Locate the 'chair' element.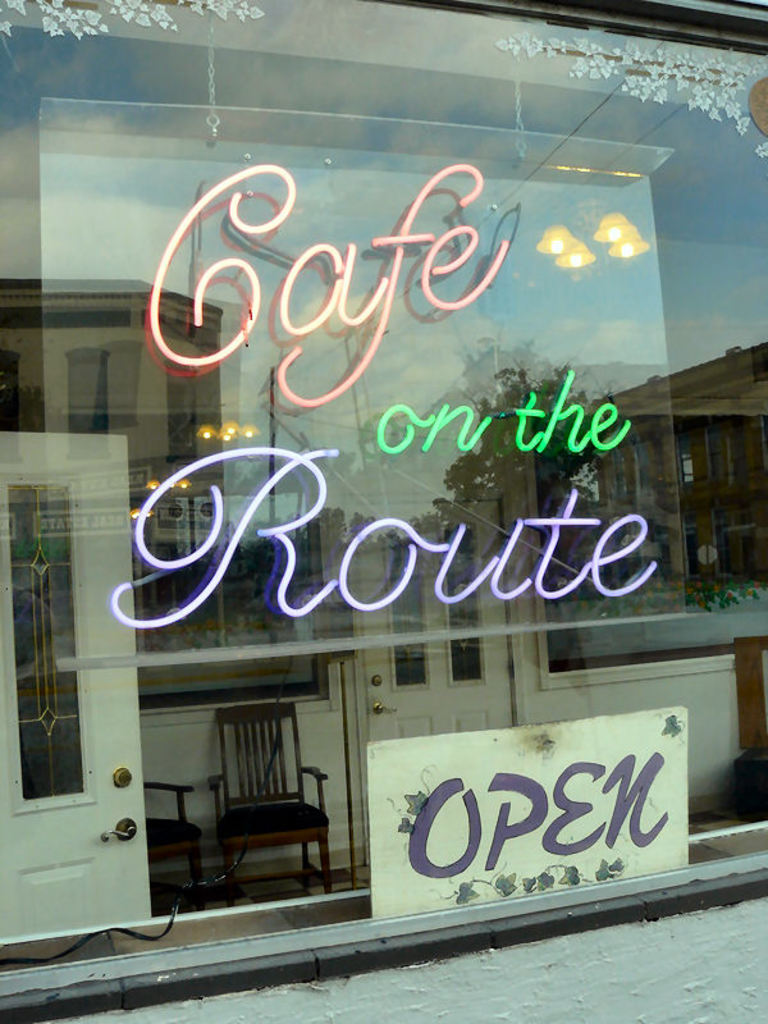
Element bbox: 197, 732, 343, 904.
